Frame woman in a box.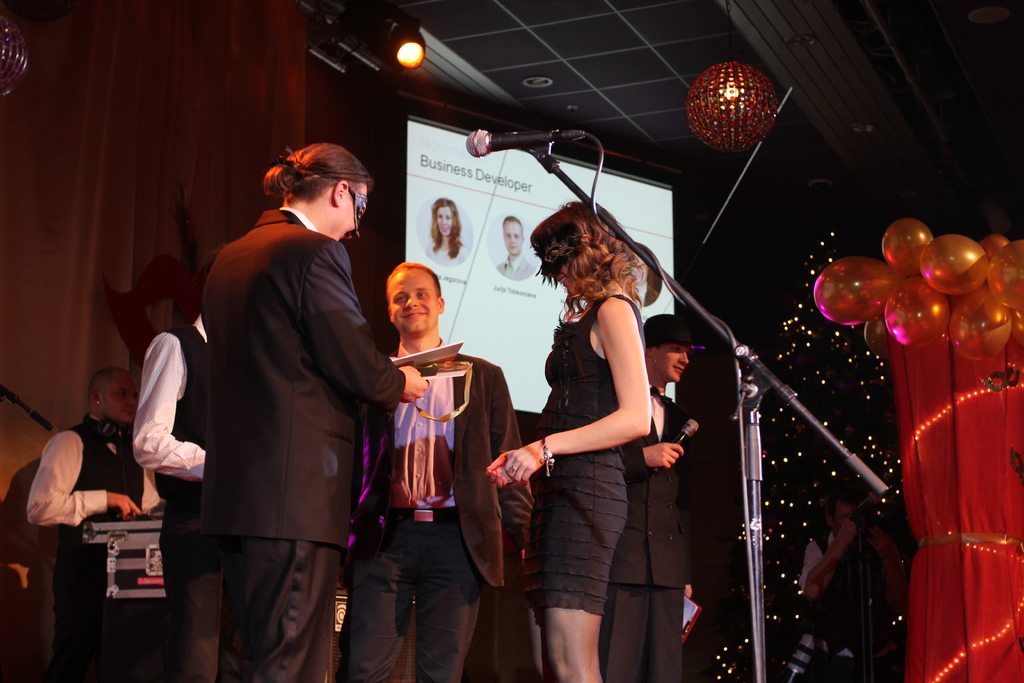
[x1=476, y1=182, x2=670, y2=654].
